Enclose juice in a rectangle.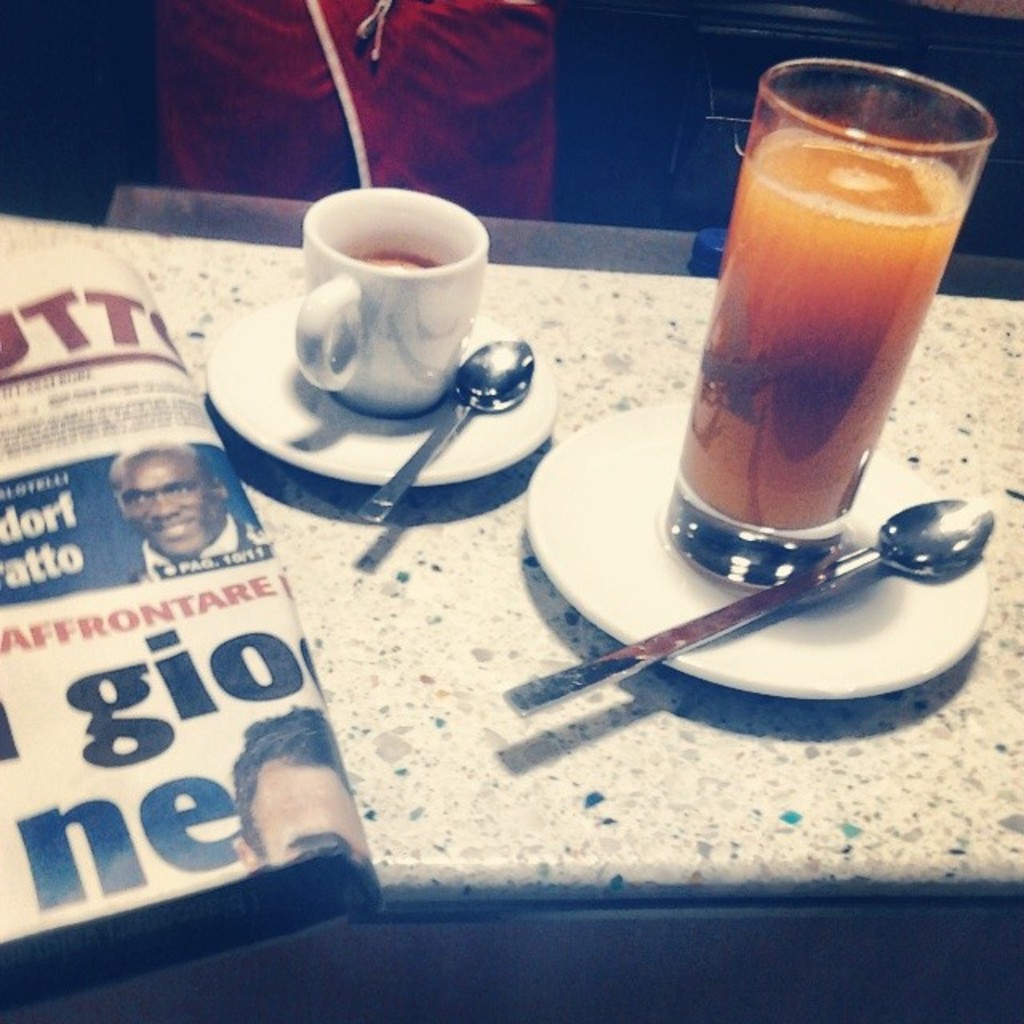
select_region(650, 86, 986, 566).
